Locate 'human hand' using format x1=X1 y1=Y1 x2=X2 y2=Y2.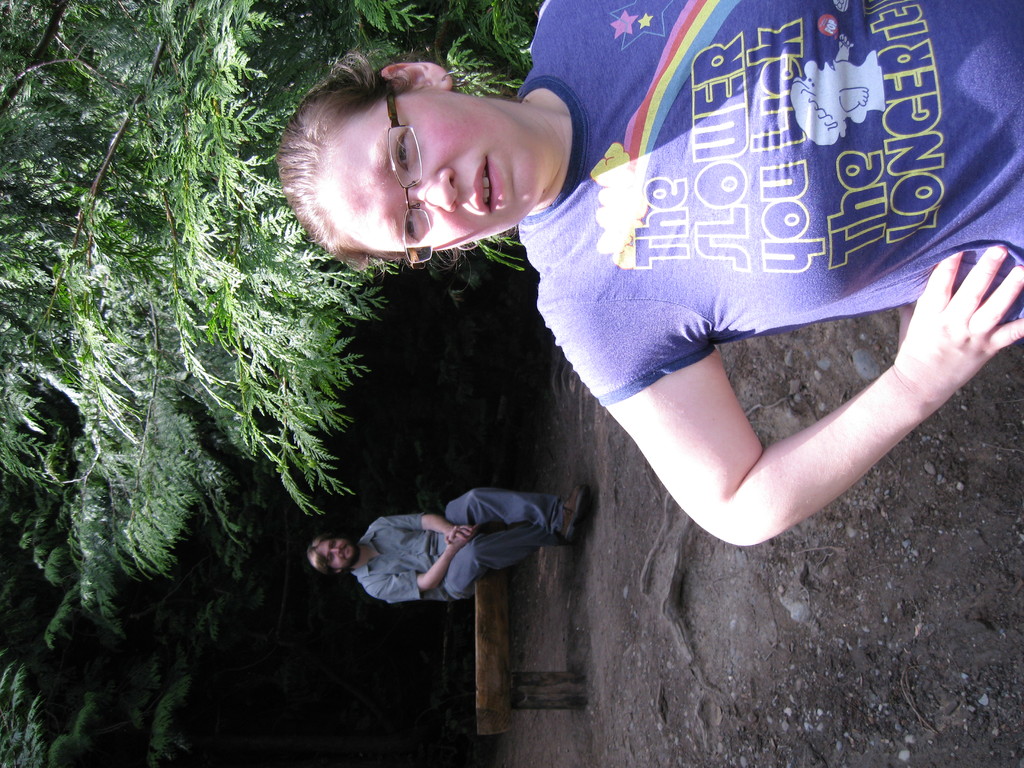
x1=450 y1=525 x2=476 y2=540.
